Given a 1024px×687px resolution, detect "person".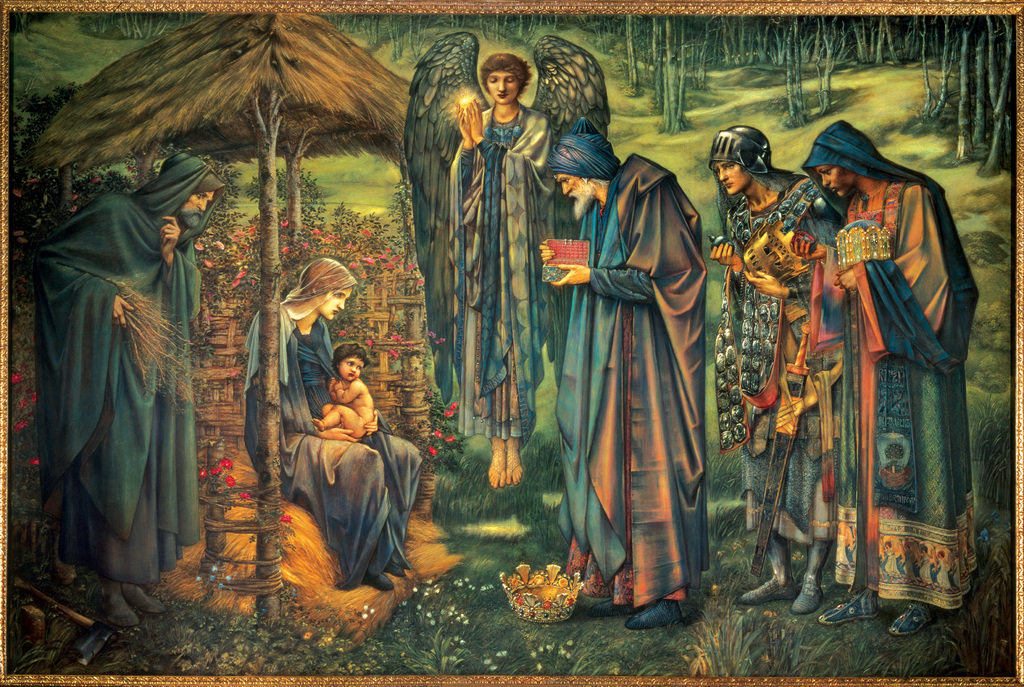
bbox=[312, 342, 376, 442].
